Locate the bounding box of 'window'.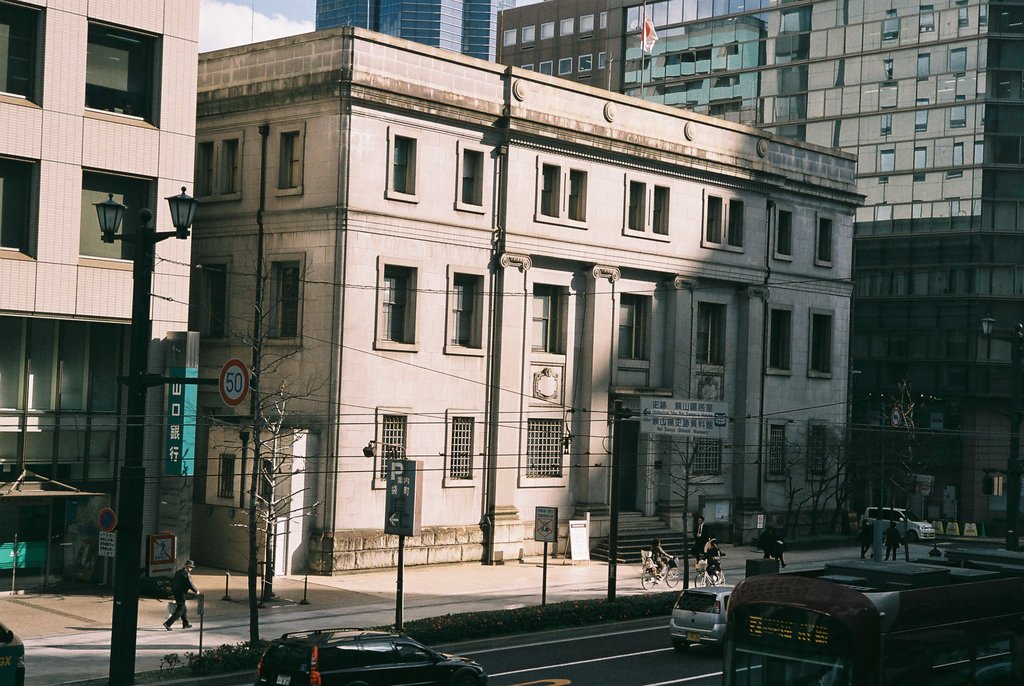
Bounding box: (x1=446, y1=404, x2=477, y2=484).
